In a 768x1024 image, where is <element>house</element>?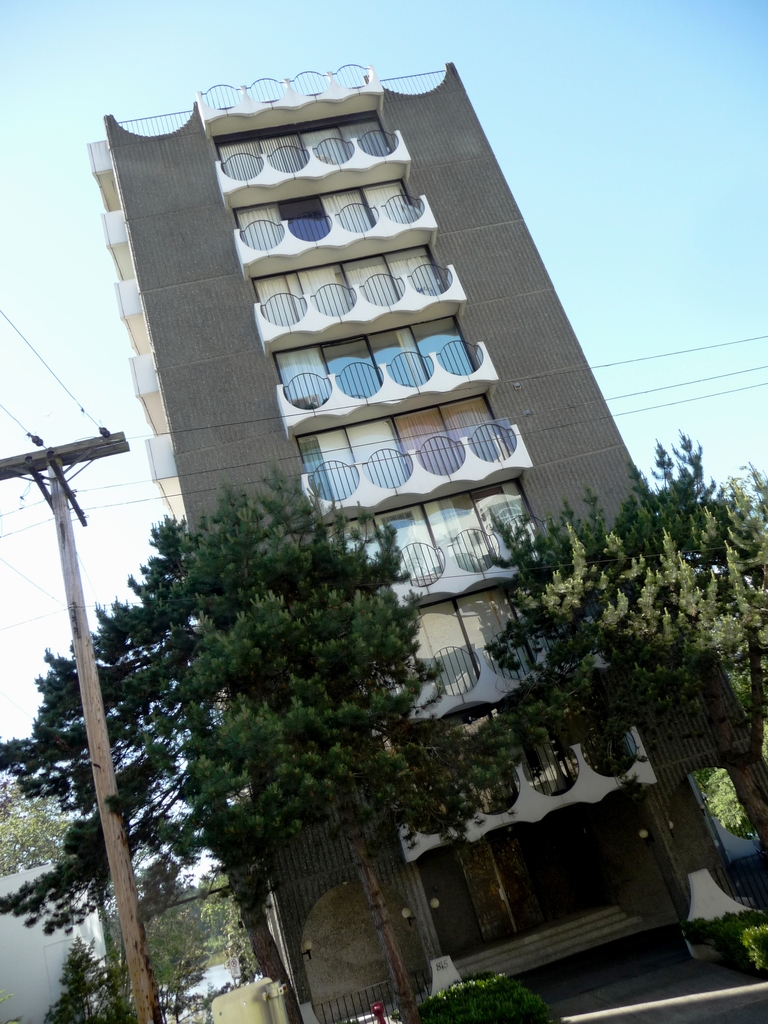
x1=86 y1=52 x2=767 y2=1023.
